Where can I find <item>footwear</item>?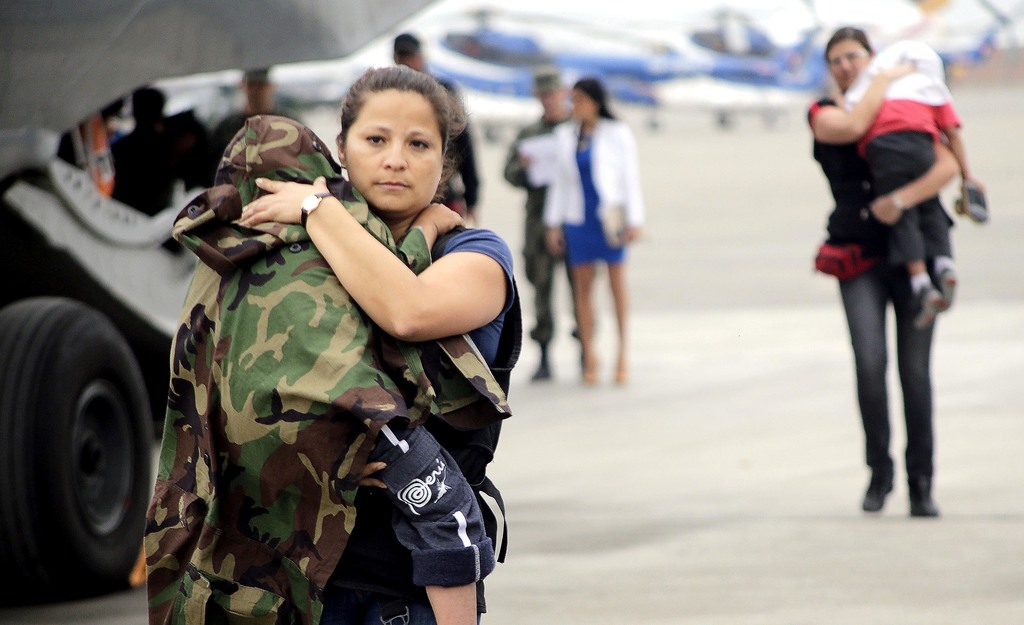
You can find it at l=610, t=354, r=627, b=379.
